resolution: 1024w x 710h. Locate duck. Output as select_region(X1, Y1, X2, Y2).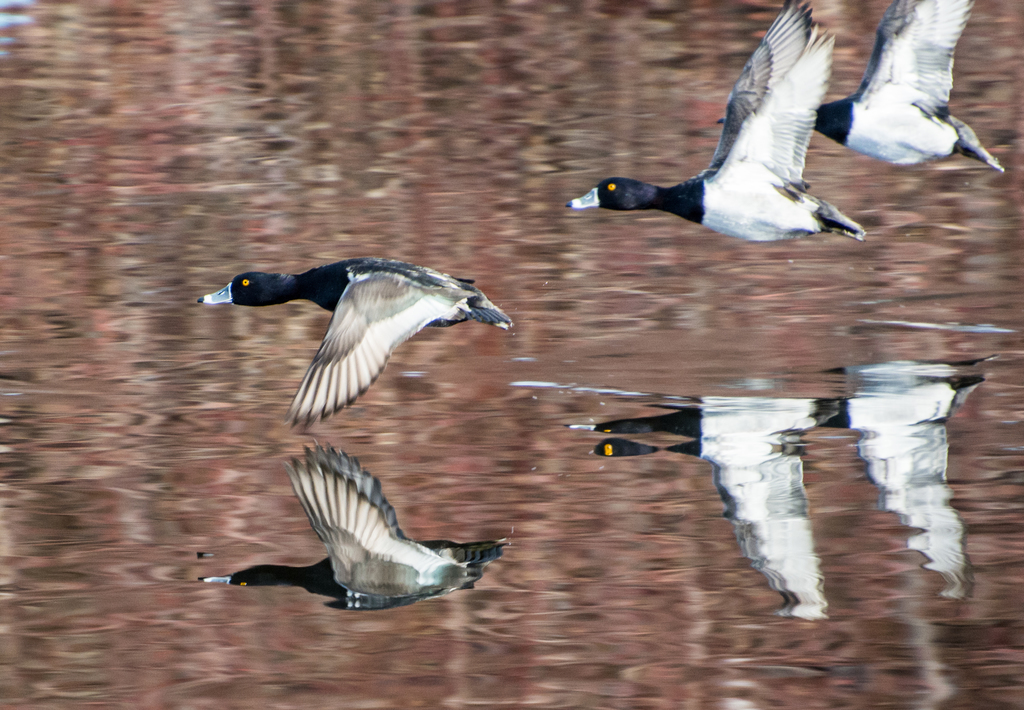
select_region(588, 398, 845, 622).
